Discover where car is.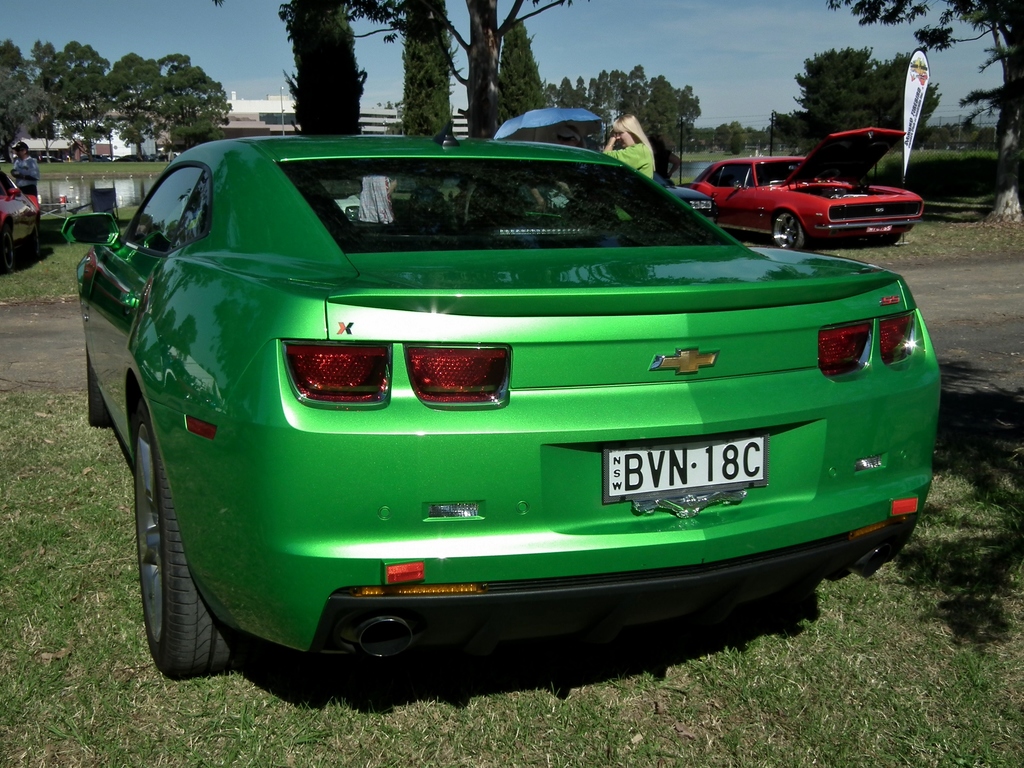
Discovered at [67,106,989,682].
